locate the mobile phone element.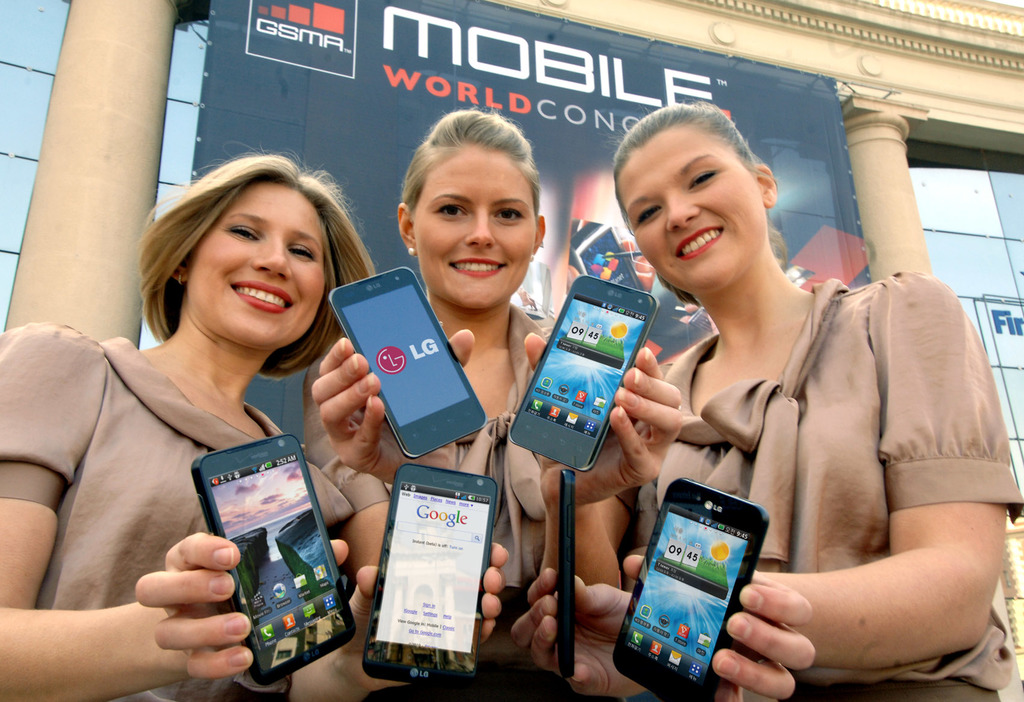
Element bbox: [608,474,768,701].
